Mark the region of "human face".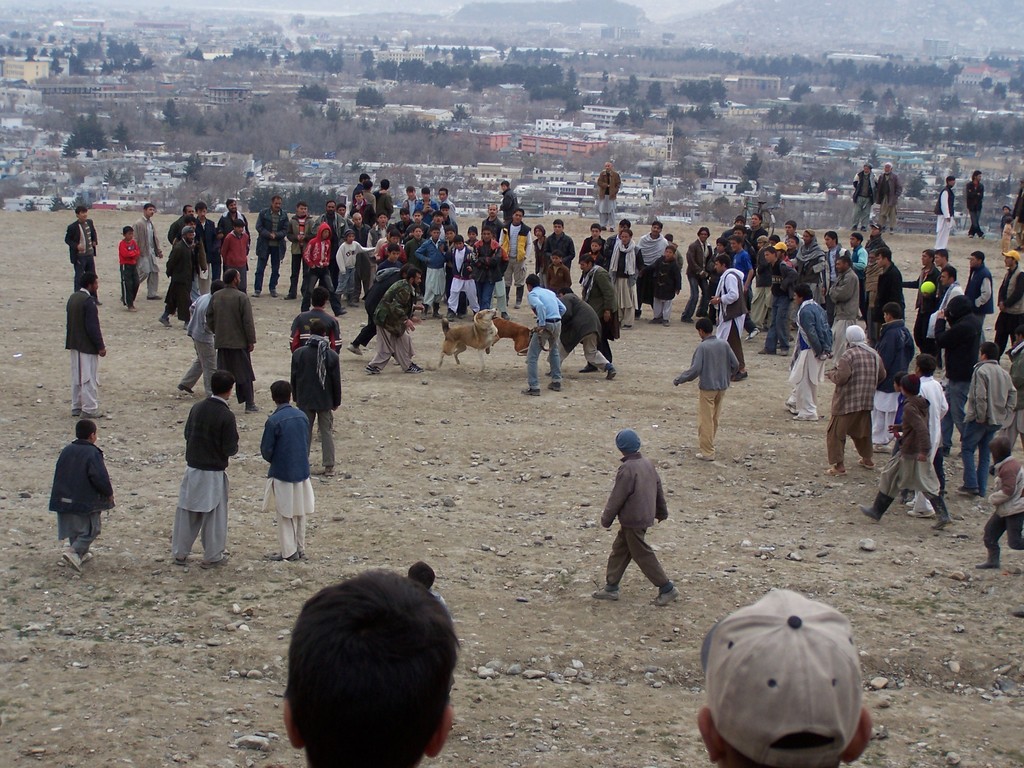
Region: (left=578, top=260, right=590, bottom=272).
